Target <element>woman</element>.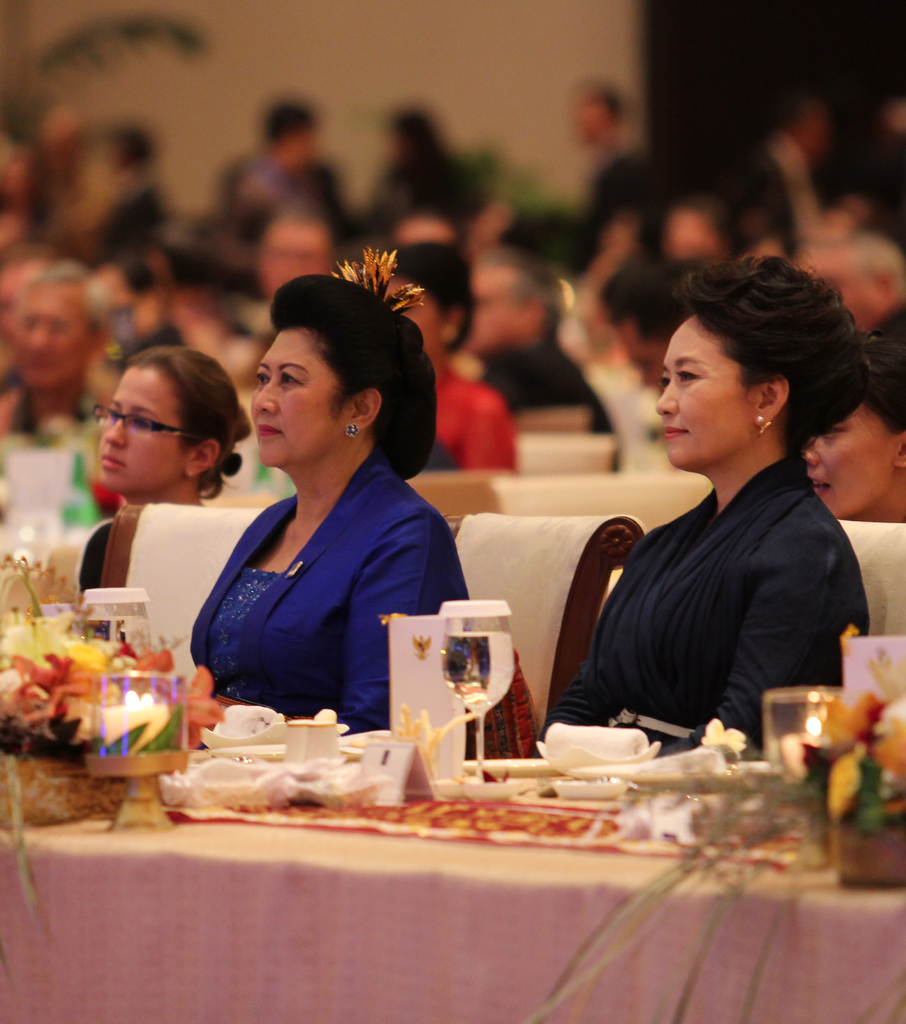
Target region: region(178, 285, 476, 747).
